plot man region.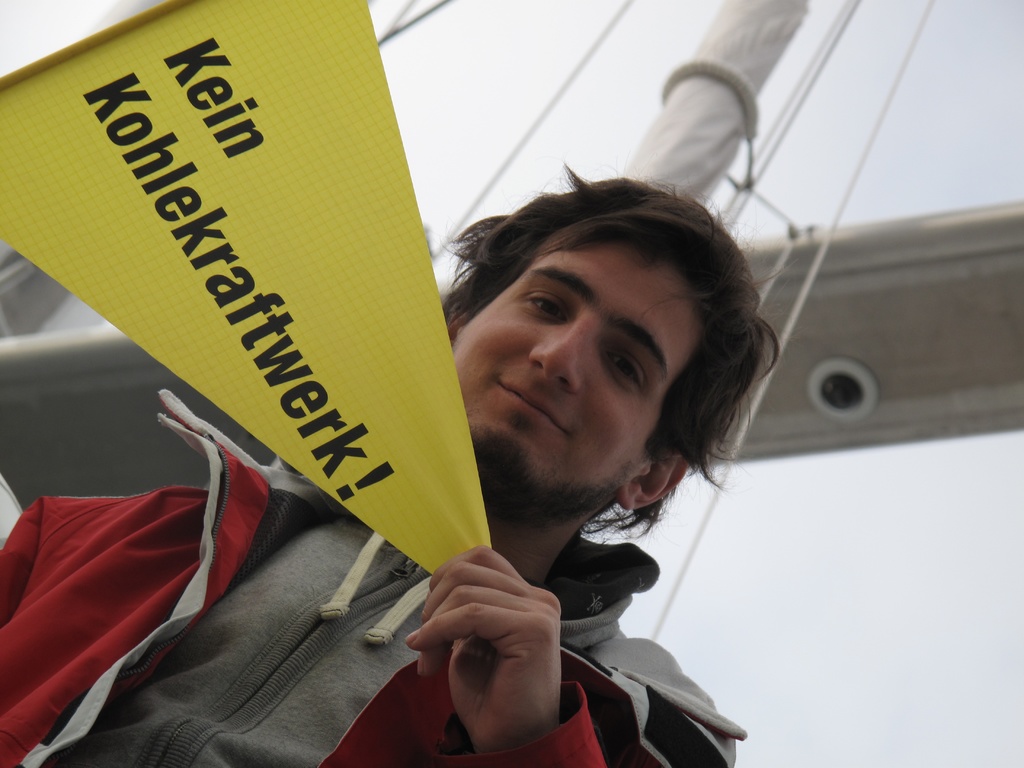
Plotted at [0, 162, 774, 767].
